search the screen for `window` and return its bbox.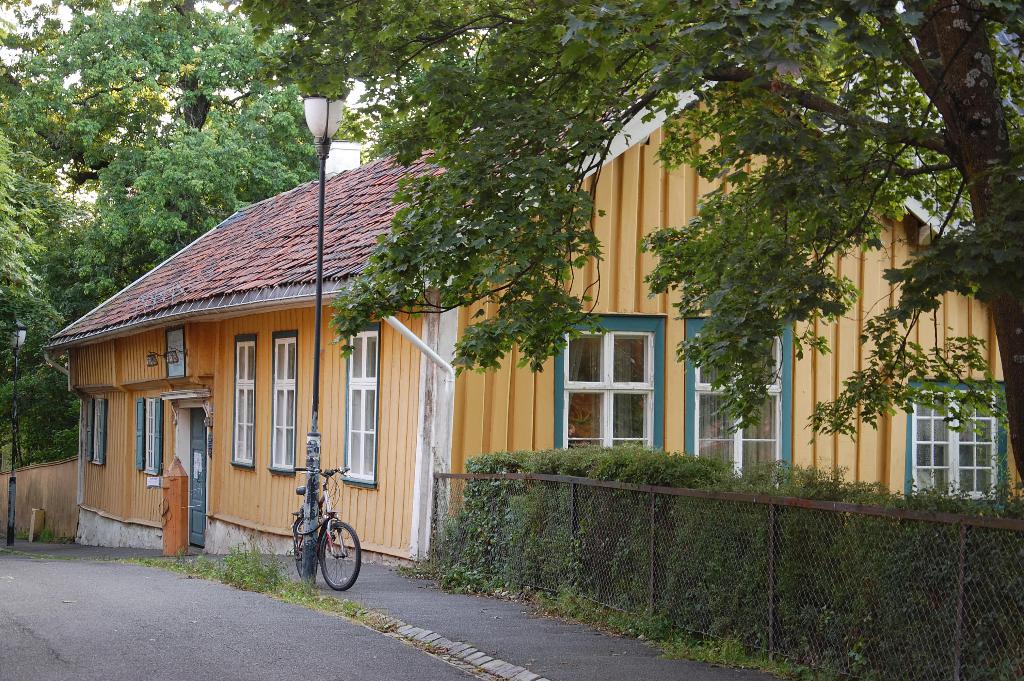
Found: BBox(133, 397, 163, 480).
